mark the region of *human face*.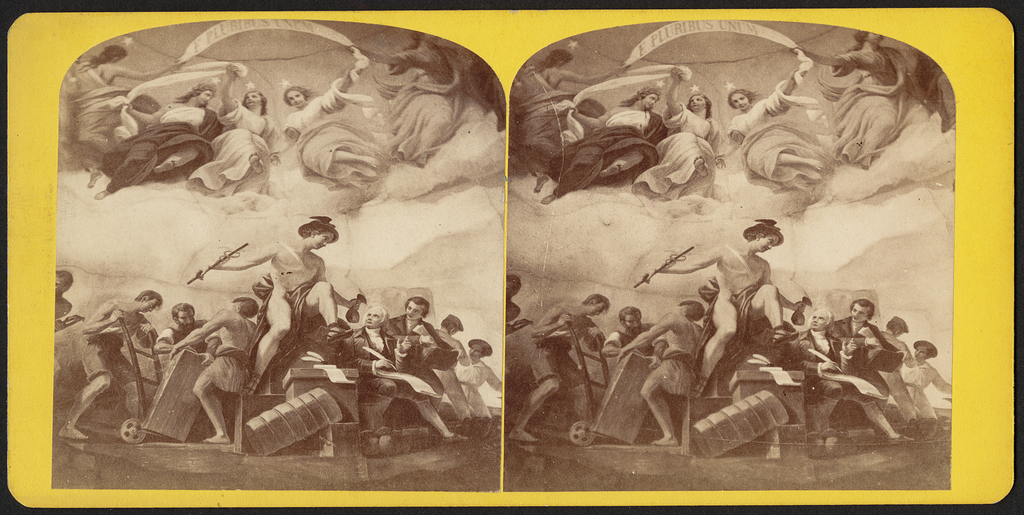
Region: select_region(284, 91, 307, 106).
